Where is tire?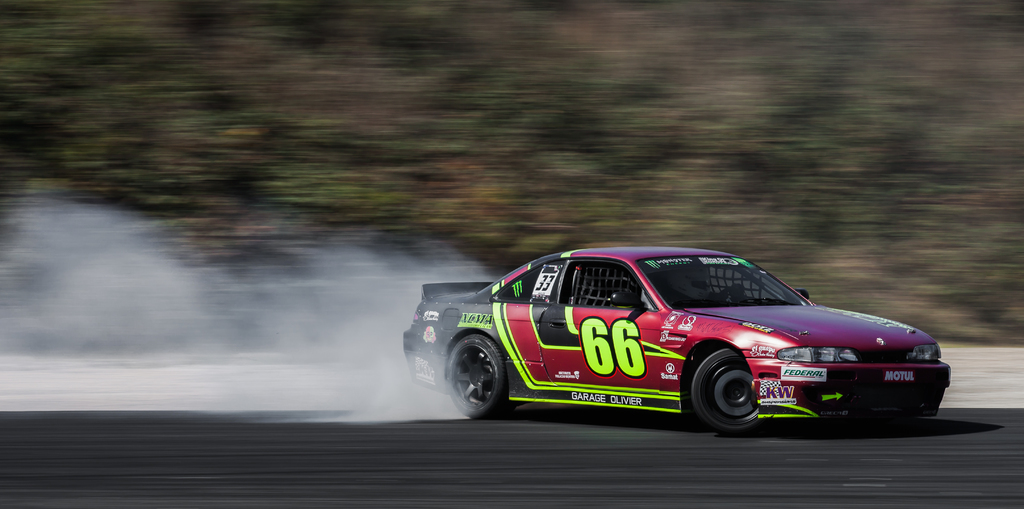
x1=442 y1=326 x2=513 y2=410.
